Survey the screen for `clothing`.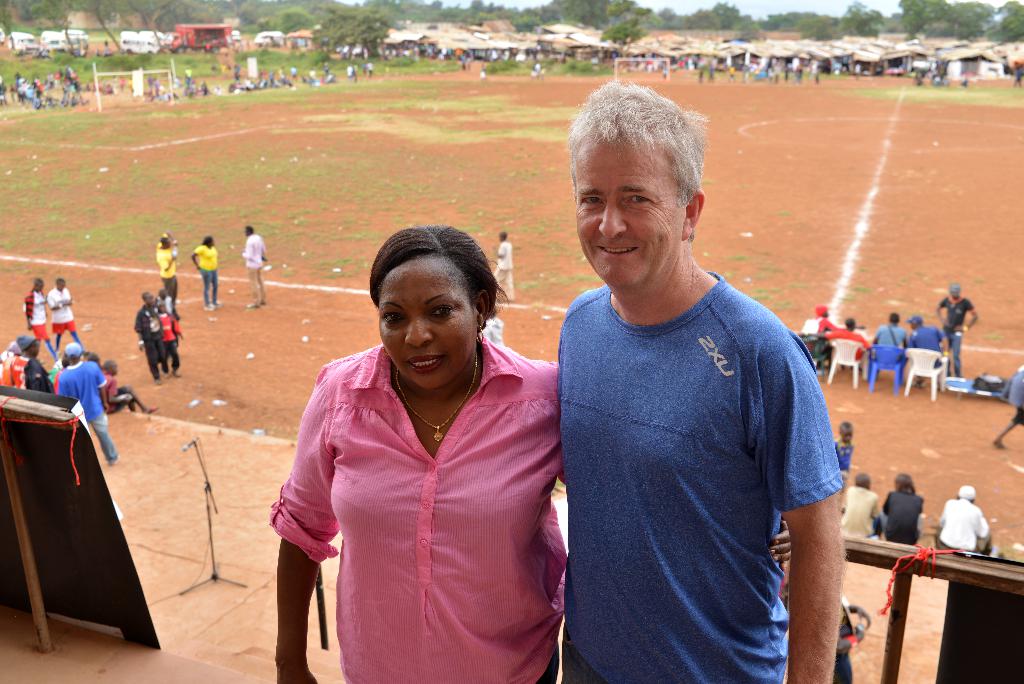
Survey found: (1003,363,1023,423).
